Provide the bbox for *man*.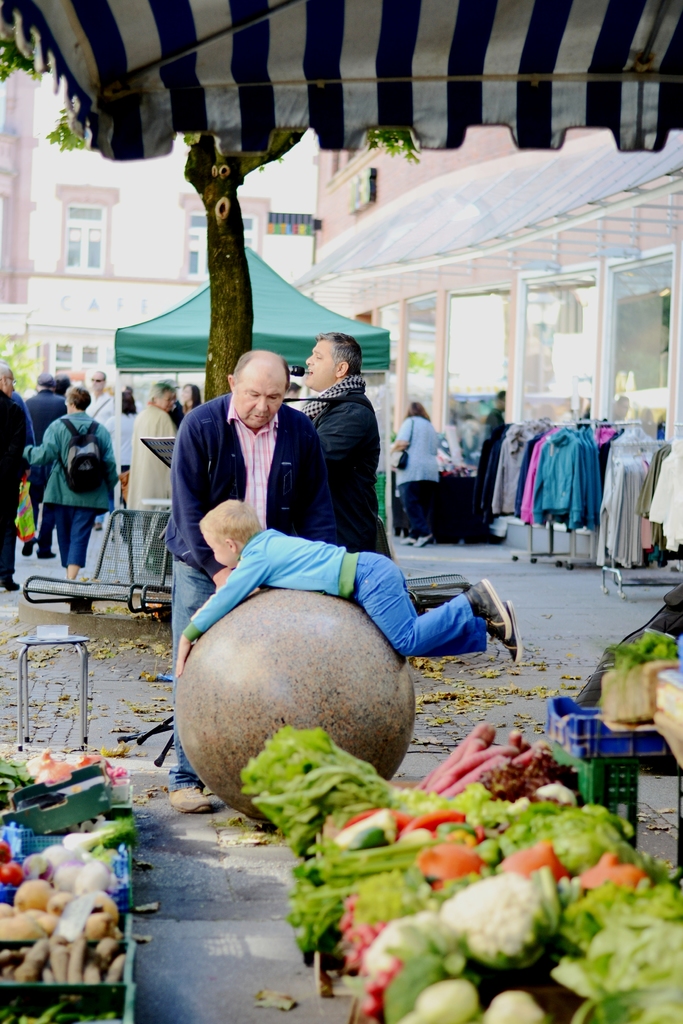
{"x1": 163, "y1": 344, "x2": 376, "y2": 800}.
